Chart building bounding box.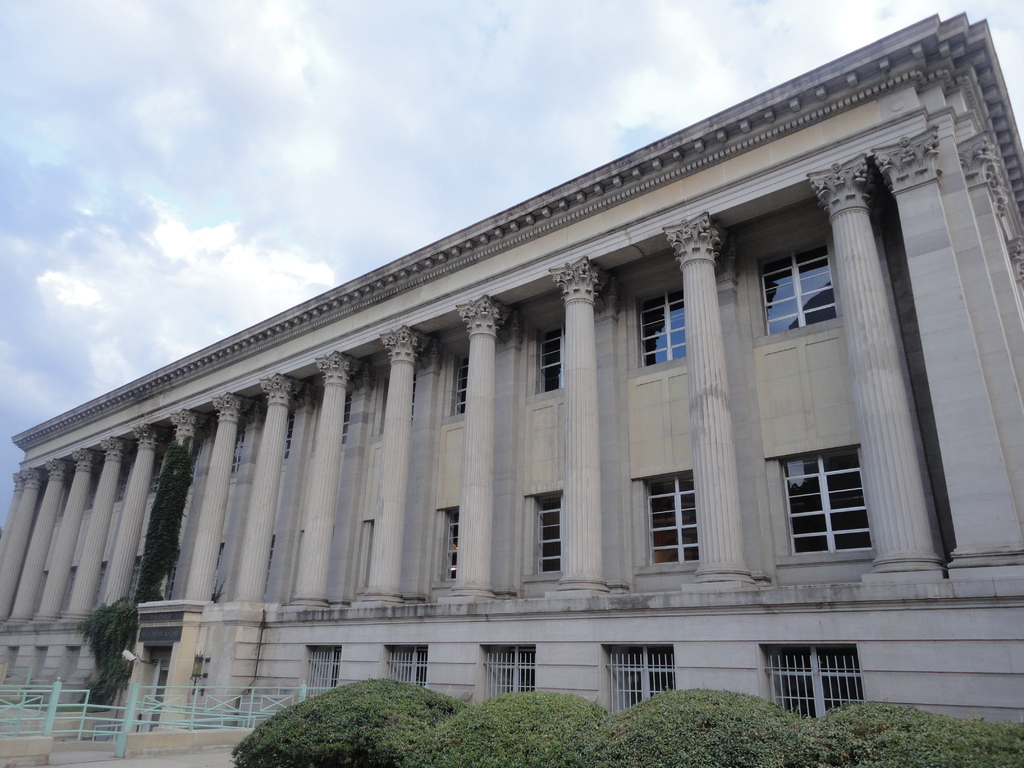
Charted: bbox=[0, 12, 1023, 737].
